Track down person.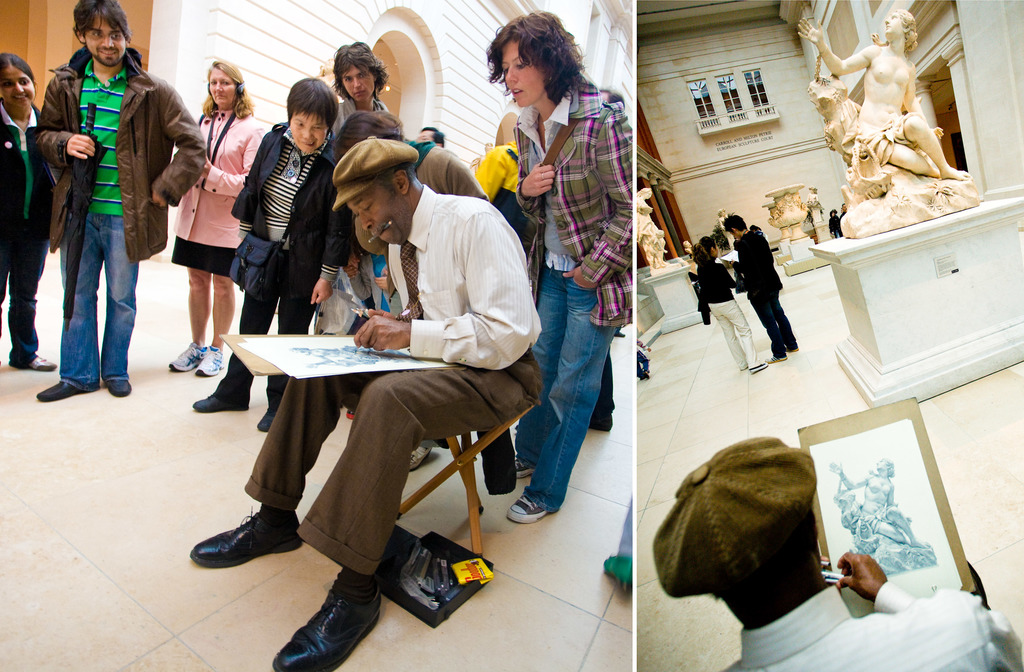
Tracked to (left=681, top=239, right=690, bottom=248).
